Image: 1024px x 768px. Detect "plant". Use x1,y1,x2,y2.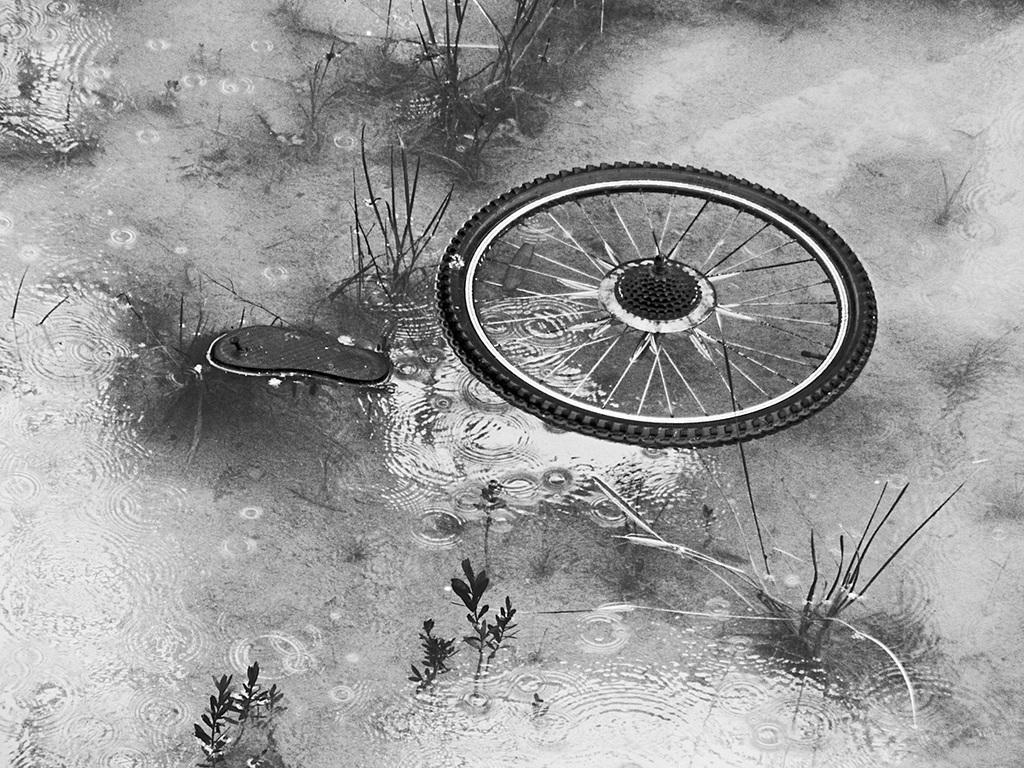
8,262,67,324.
